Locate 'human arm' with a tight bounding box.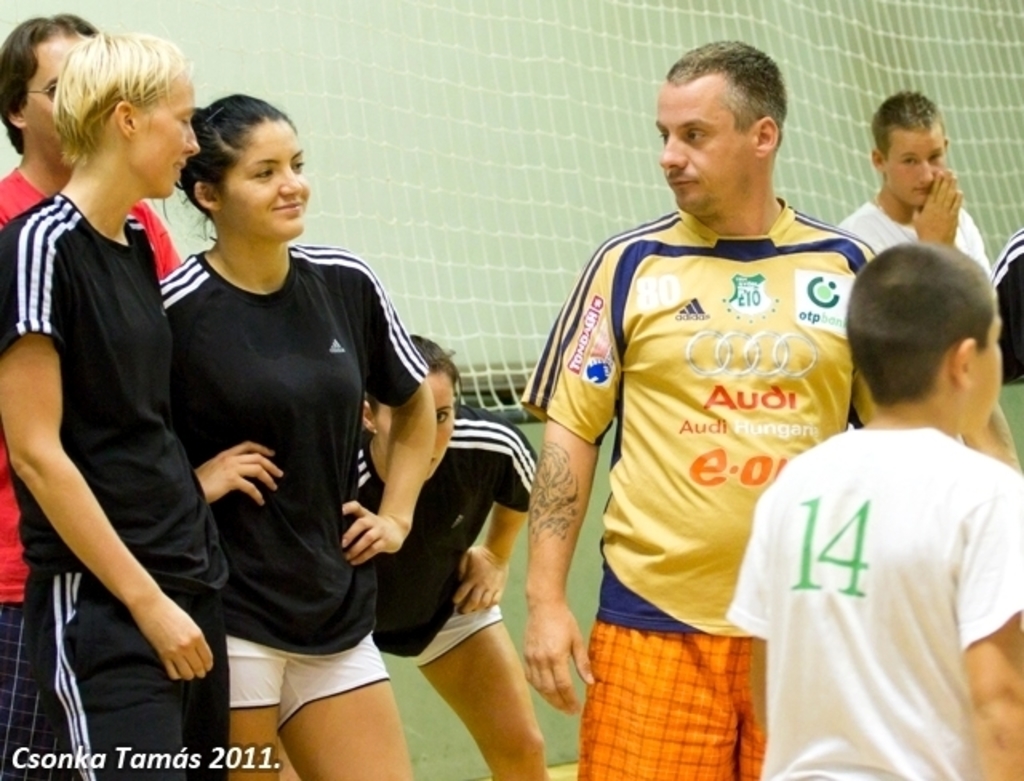
{"left": 835, "top": 168, "right": 958, "bottom": 243}.
